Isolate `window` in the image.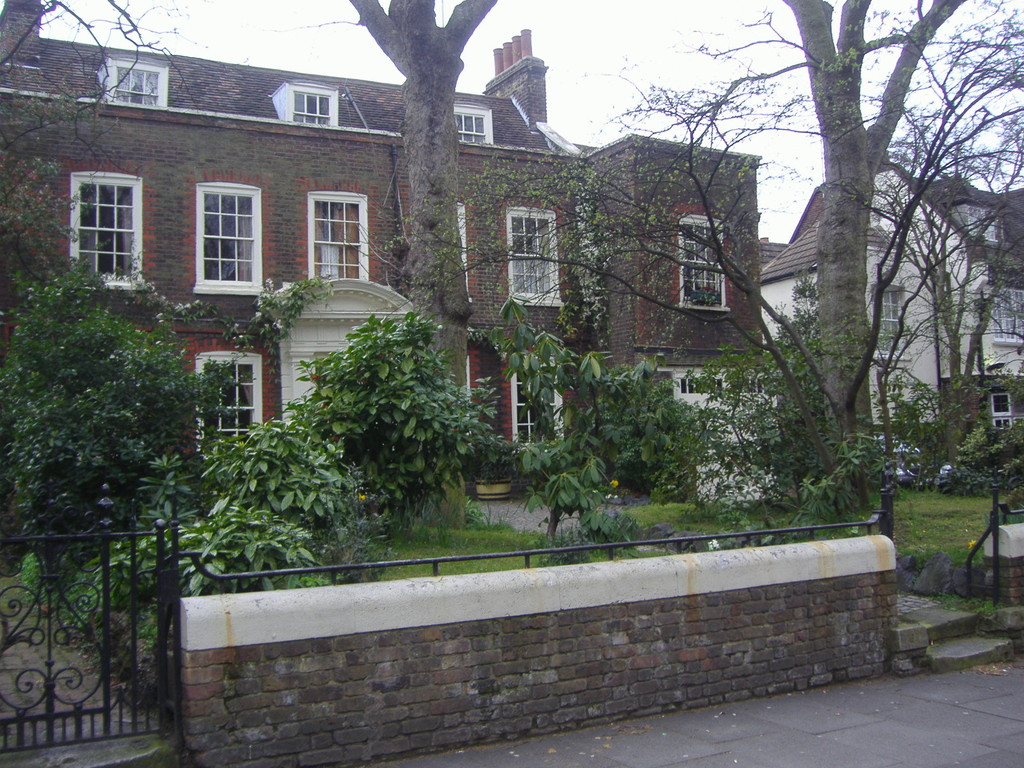
Isolated region: bbox=(107, 56, 170, 108).
